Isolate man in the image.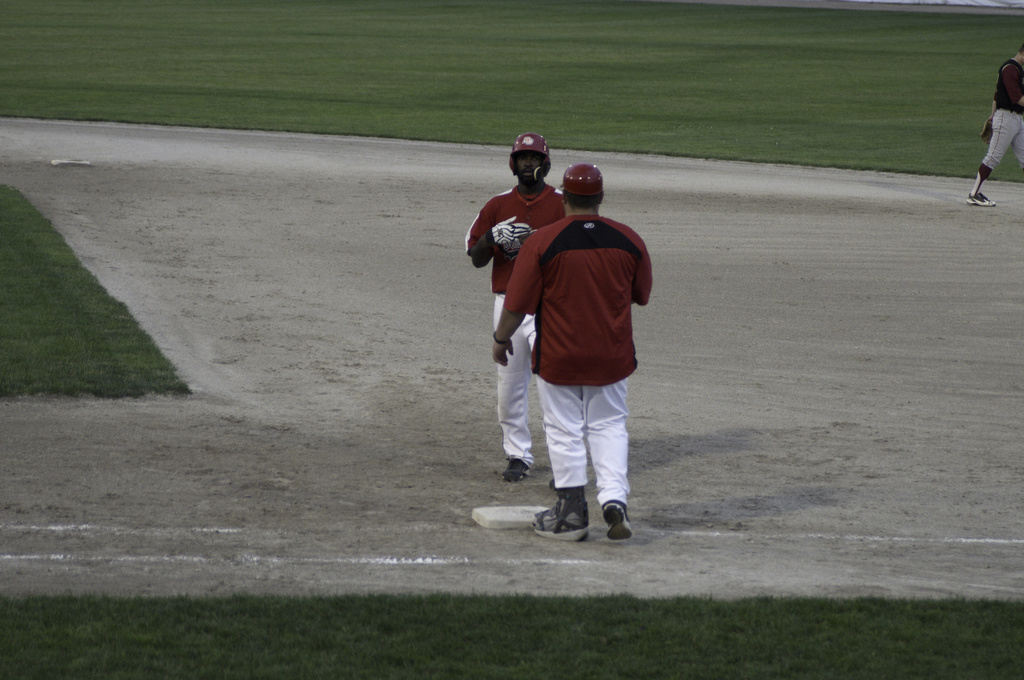
Isolated region: [x1=965, y1=40, x2=1023, y2=207].
